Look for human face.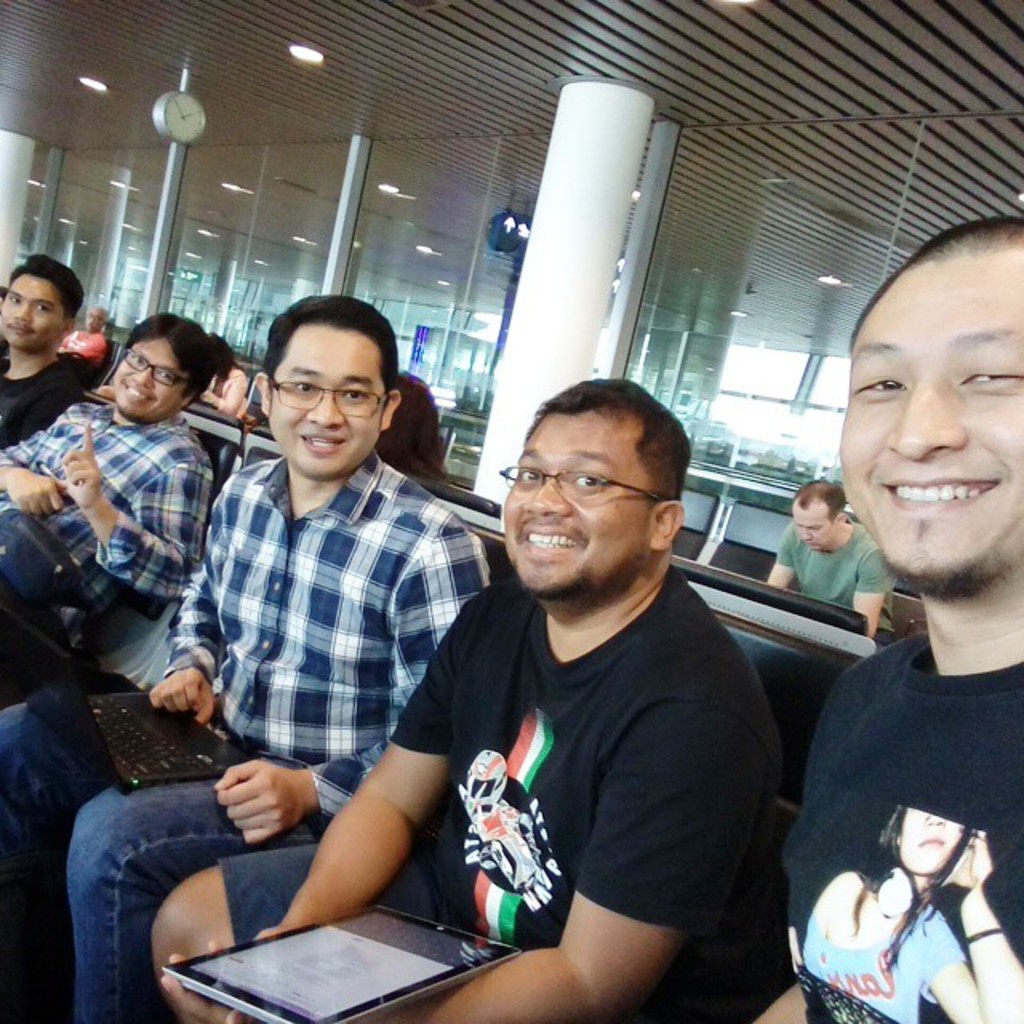
Found: (left=890, top=797, right=966, bottom=878).
